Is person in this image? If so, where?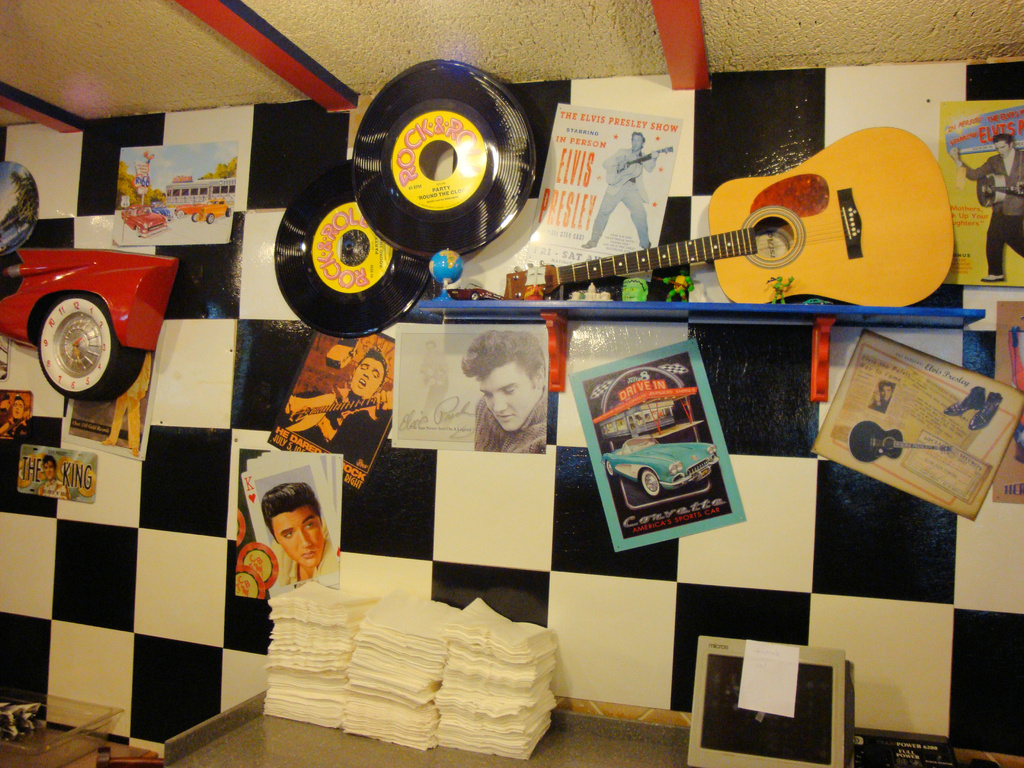
Yes, at bbox(462, 326, 551, 457).
